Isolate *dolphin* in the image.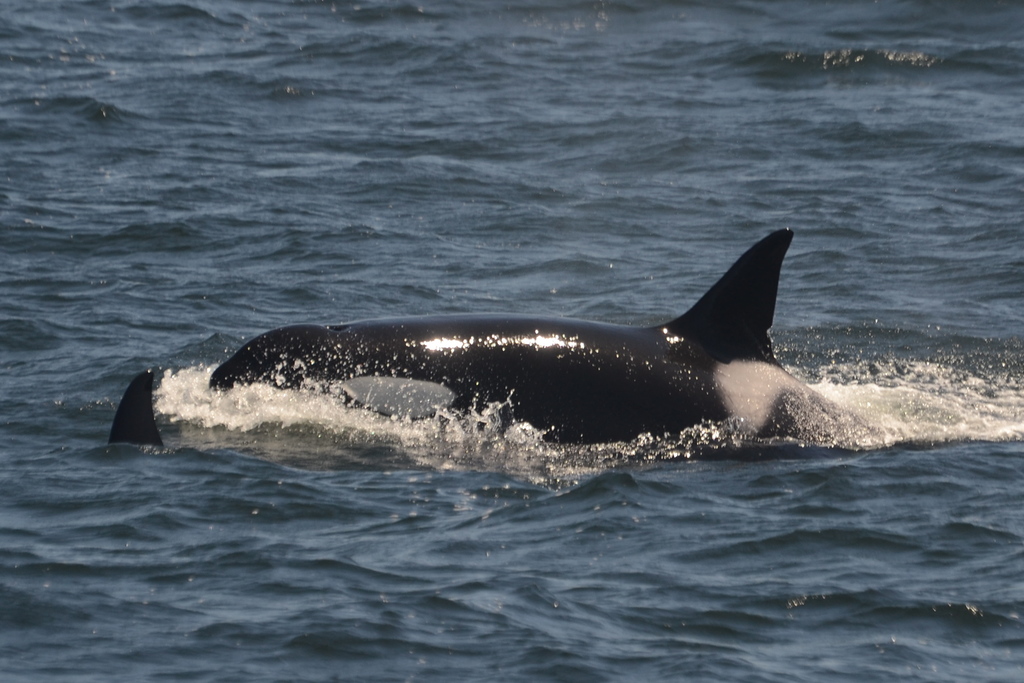
Isolated region: [110,358,182,451].
